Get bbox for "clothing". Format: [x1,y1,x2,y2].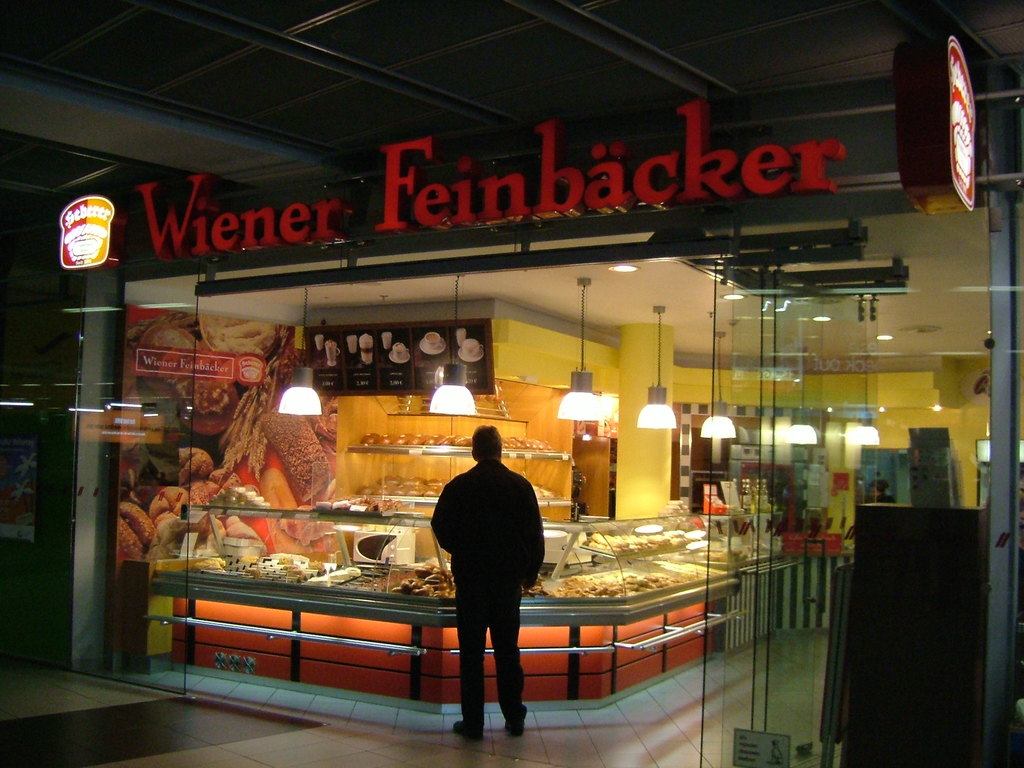
[424,463,552,716].
